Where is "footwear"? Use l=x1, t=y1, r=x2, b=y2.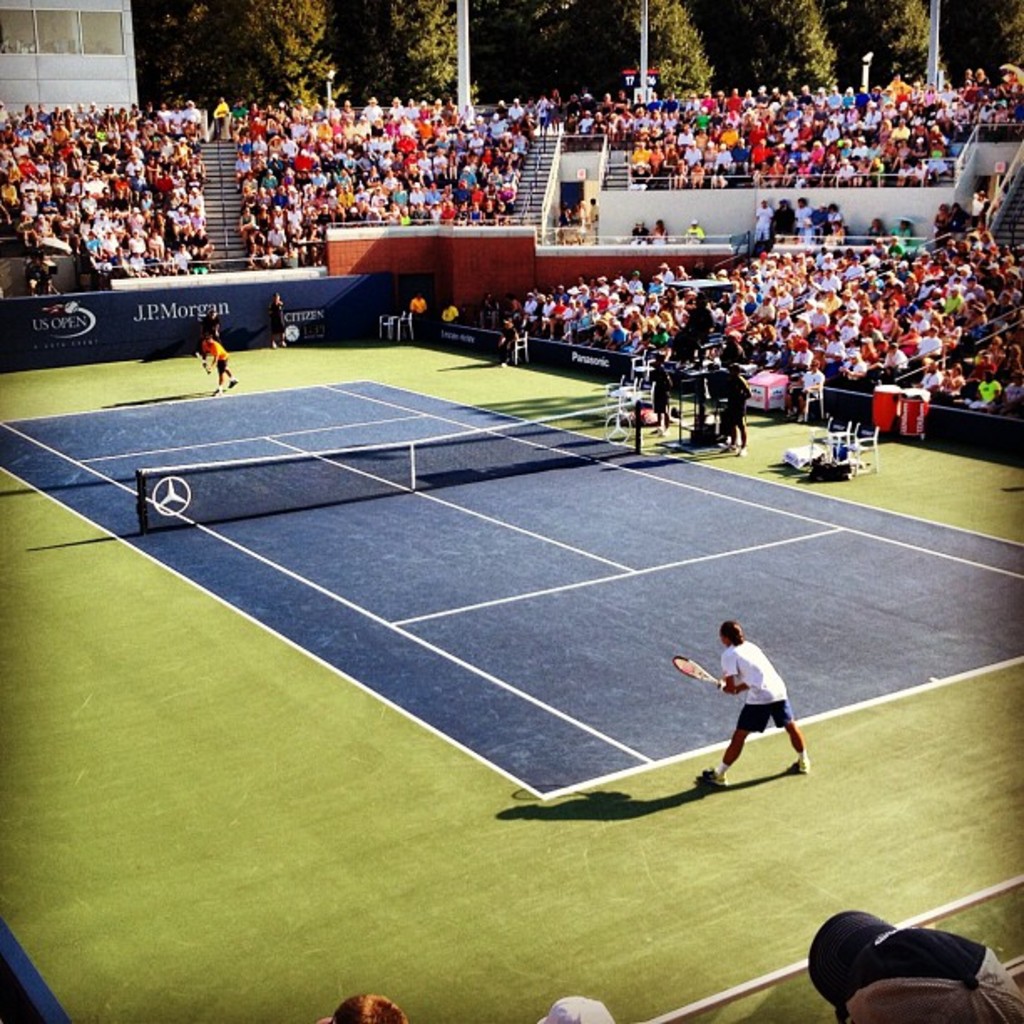
l=271, t=341, r=273, b=346.
